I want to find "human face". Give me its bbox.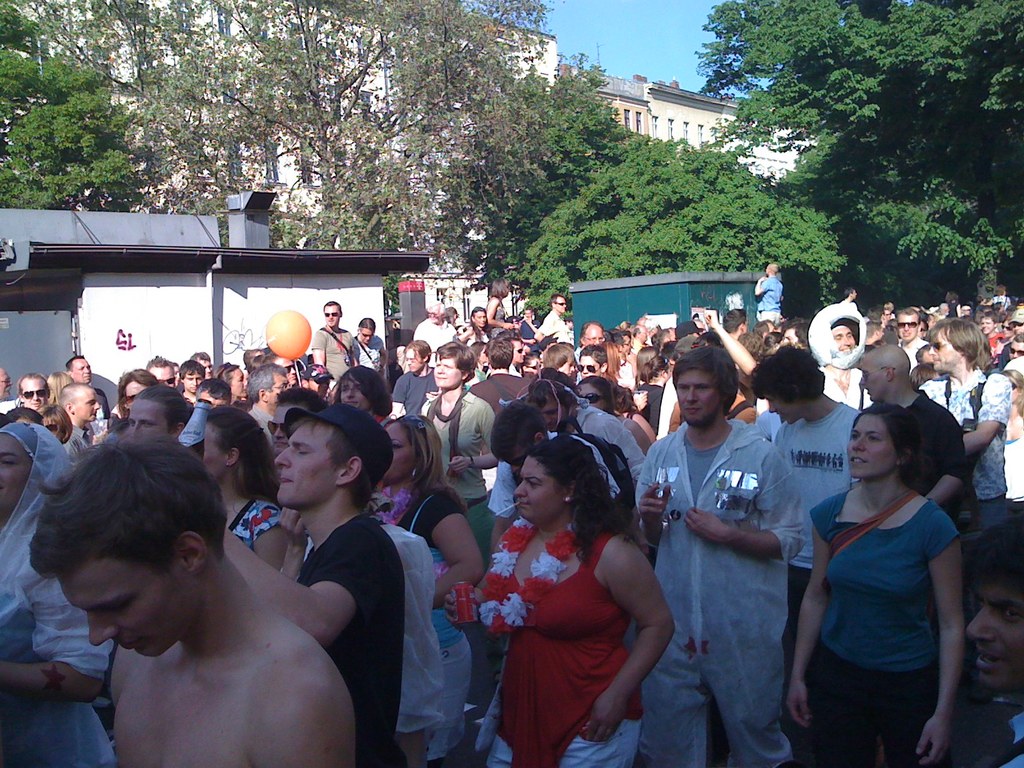
125 395 167 441.
